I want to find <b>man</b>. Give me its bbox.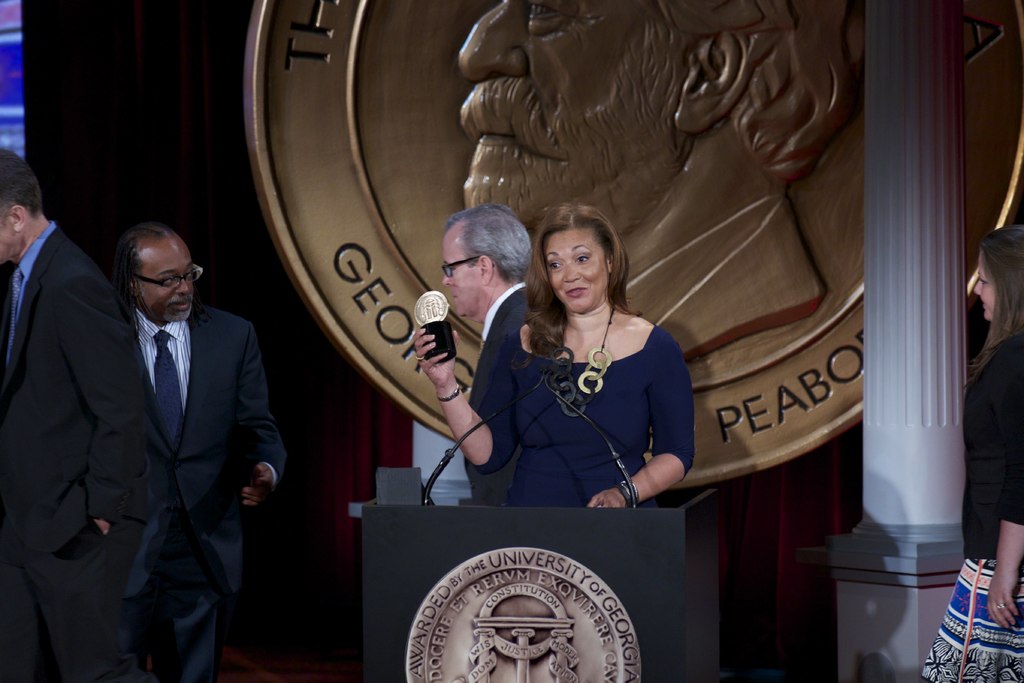
[412, 191, 537, 457].
